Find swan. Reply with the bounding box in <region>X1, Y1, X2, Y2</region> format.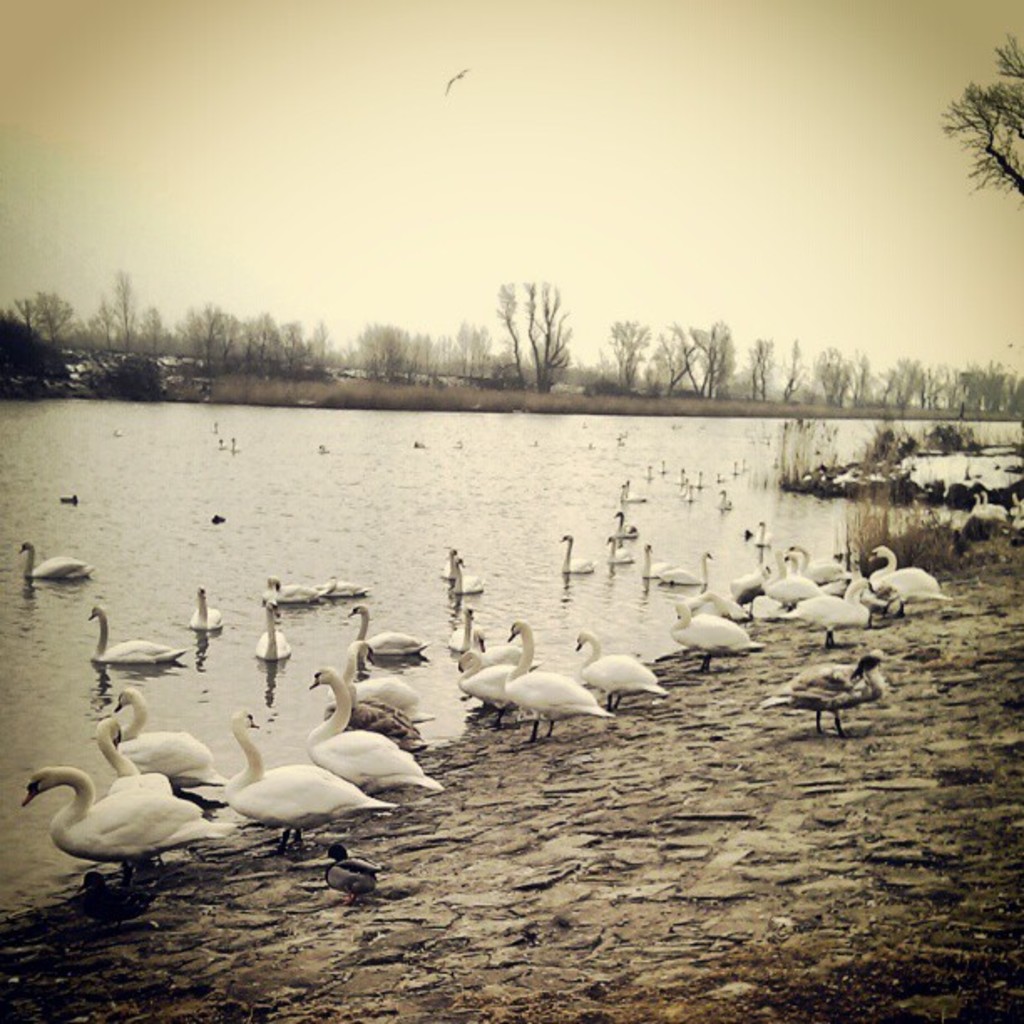
<region>574, 632, 673, 713</region>.
